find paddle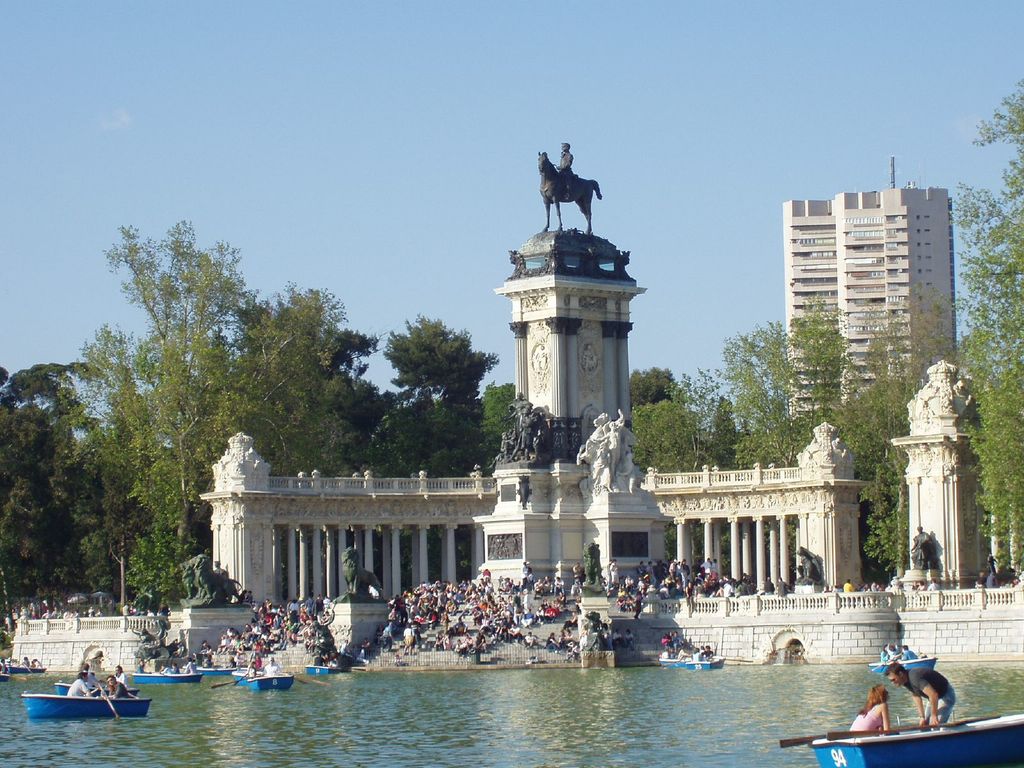
[x1=778, y1=726, x2=874, y2=749]
